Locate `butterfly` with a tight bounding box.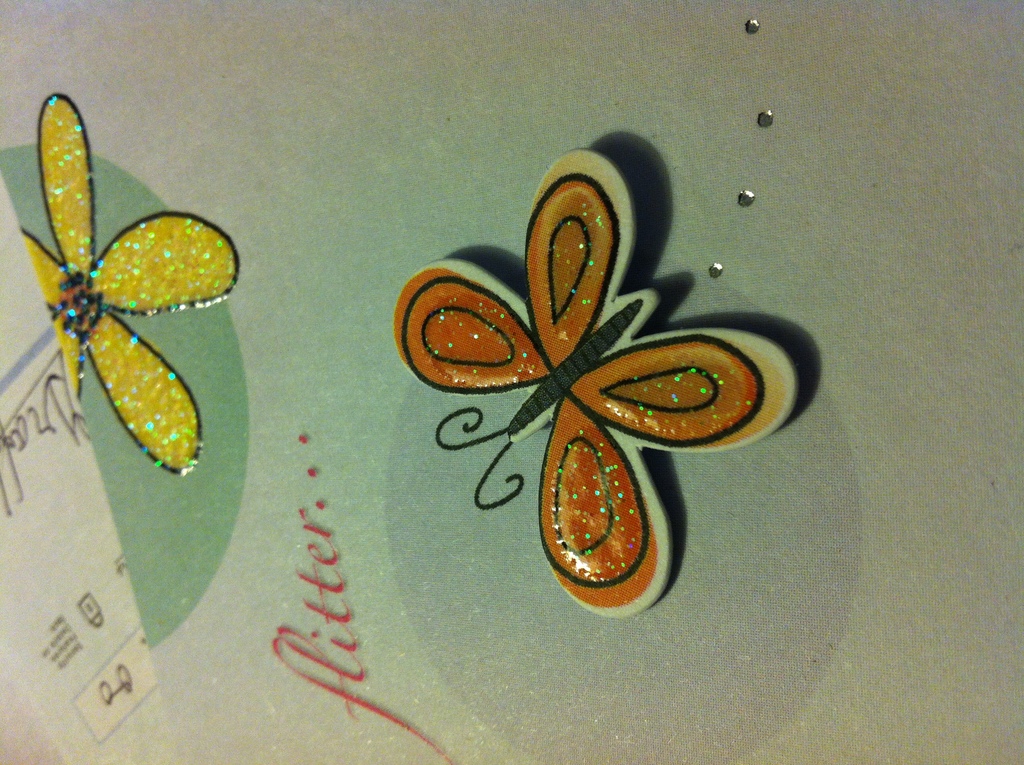
box(10, 93, 234, 498).
